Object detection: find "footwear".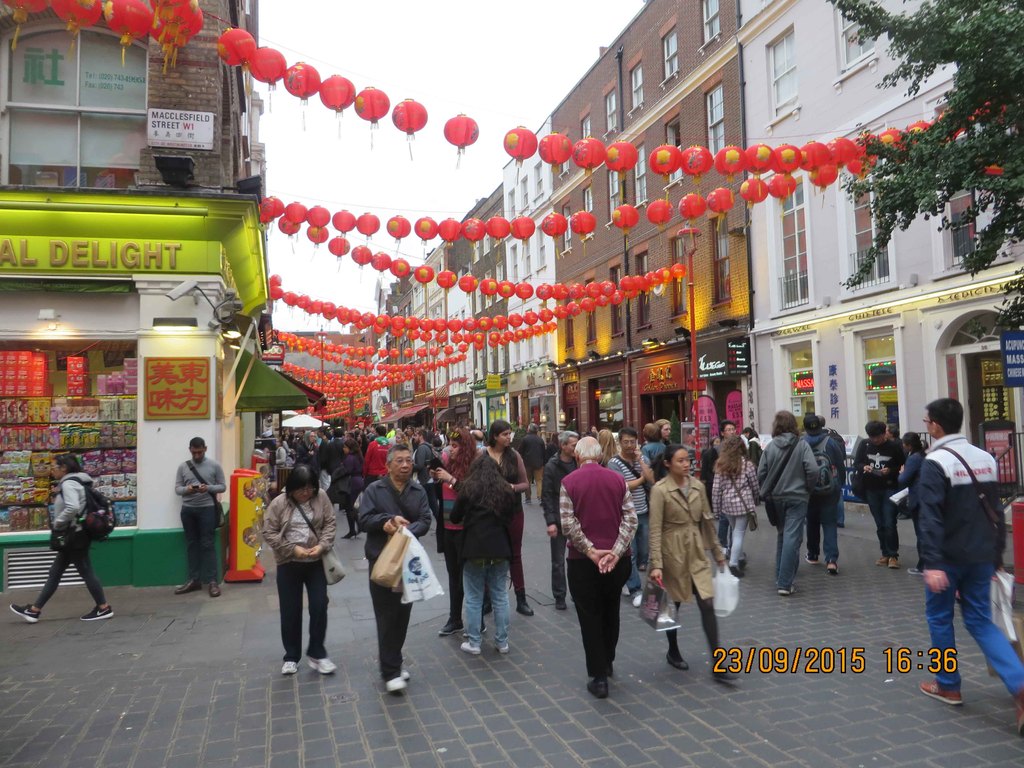
box(730, 564, 746, 577).
